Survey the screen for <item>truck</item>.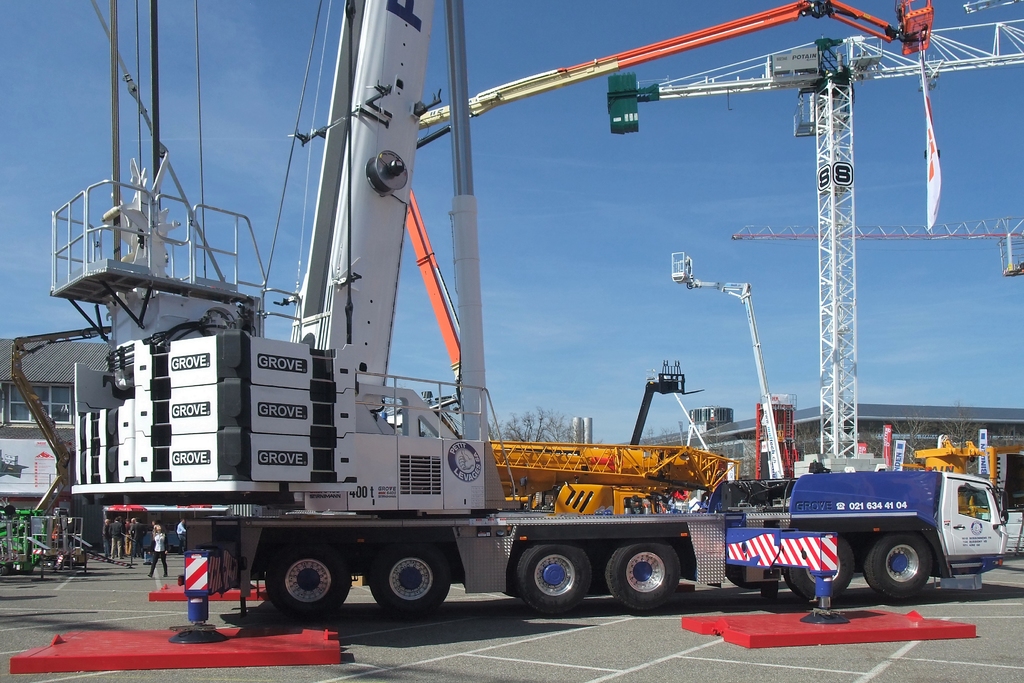
Survey found: (0, 106, 968, 642).
